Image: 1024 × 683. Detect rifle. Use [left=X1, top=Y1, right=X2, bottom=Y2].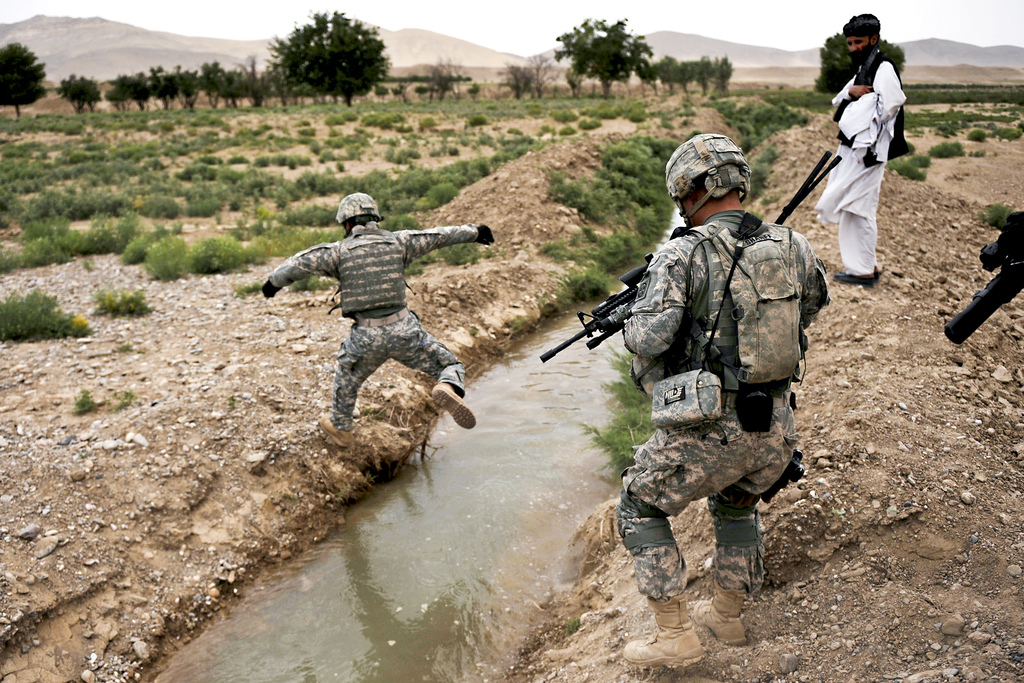
[left=943, top=233, right=1023, bottom=347].
